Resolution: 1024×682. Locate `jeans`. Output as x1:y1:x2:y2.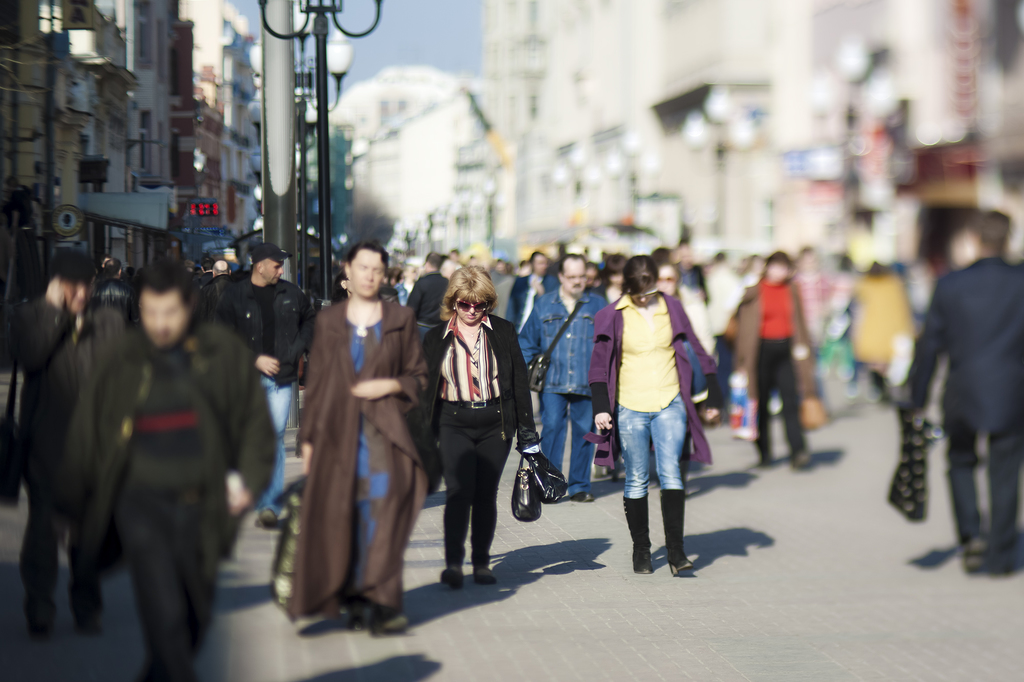
618:420:703:526.
